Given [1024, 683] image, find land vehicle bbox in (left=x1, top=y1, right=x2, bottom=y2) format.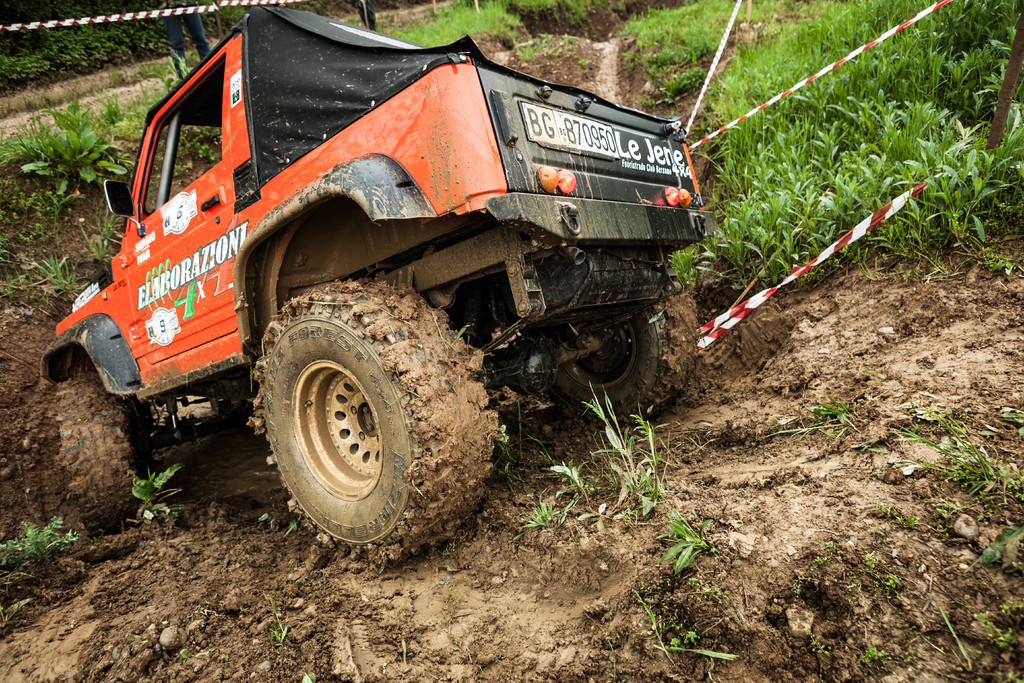
(left=61, top=0, right=749, bottom=551).
